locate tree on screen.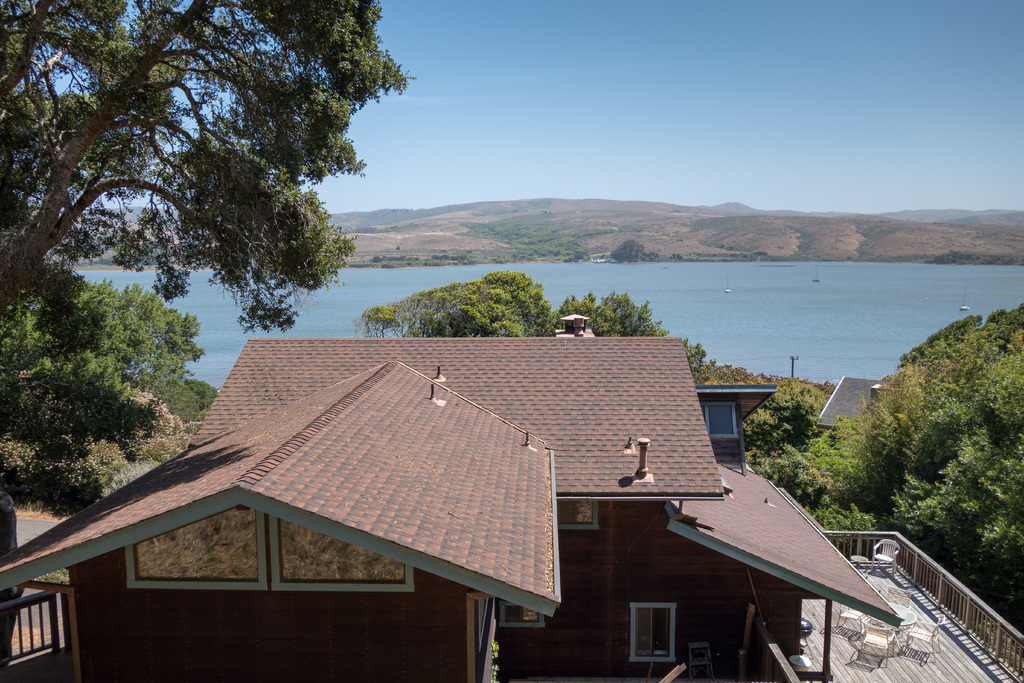
On screen at locate(23, 38, 396, 399).
